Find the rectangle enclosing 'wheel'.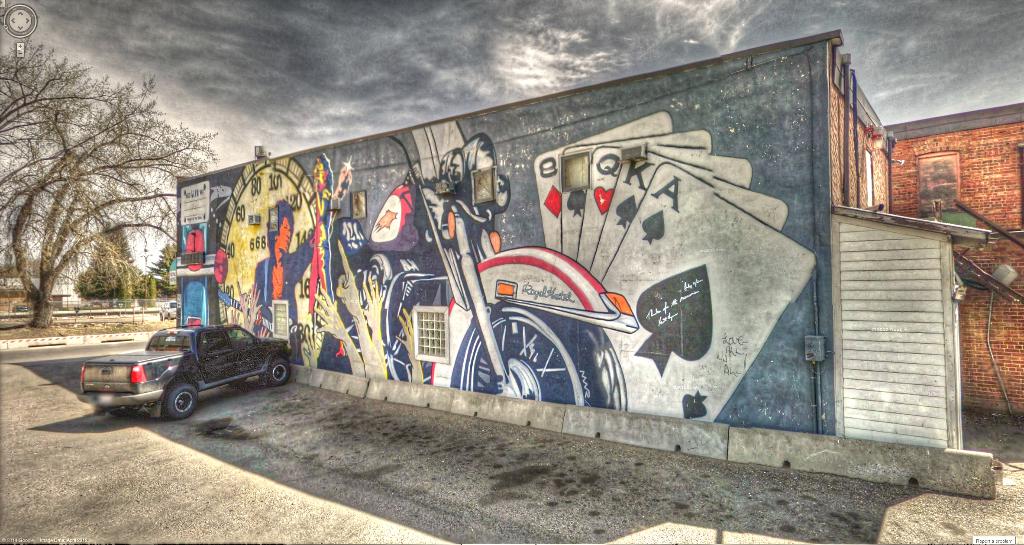
bbox=[232, 373, 243, 385].
